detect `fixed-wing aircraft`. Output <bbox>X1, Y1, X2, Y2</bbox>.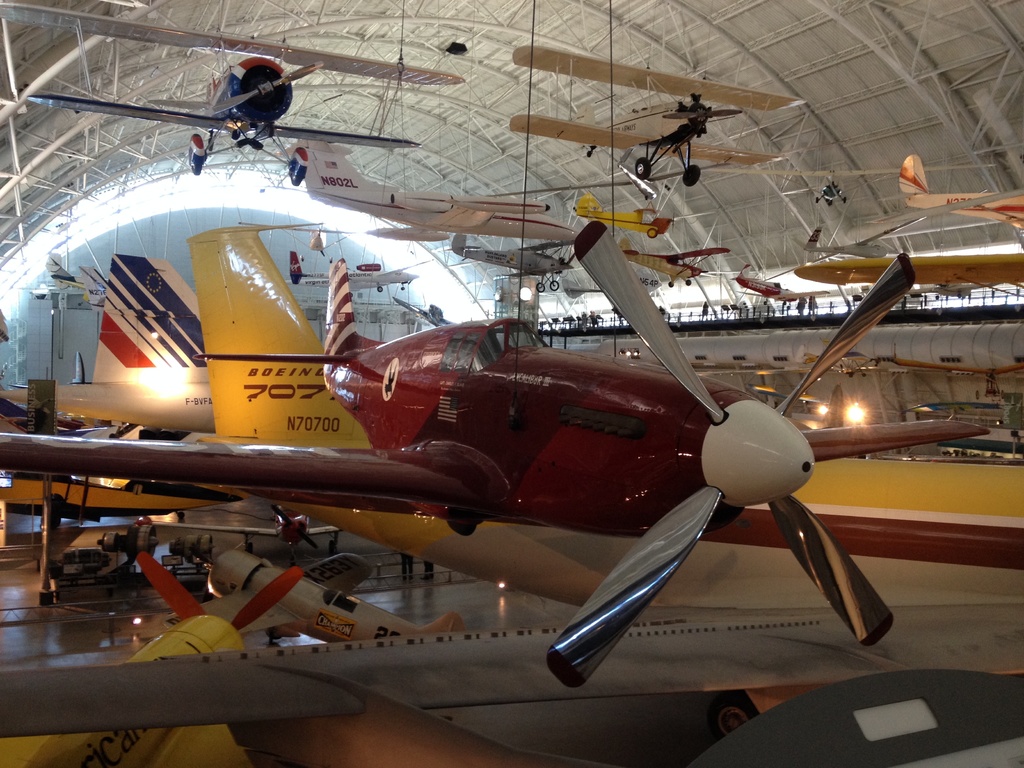
<bbox>0, 248, 205, 438</bbox>.
